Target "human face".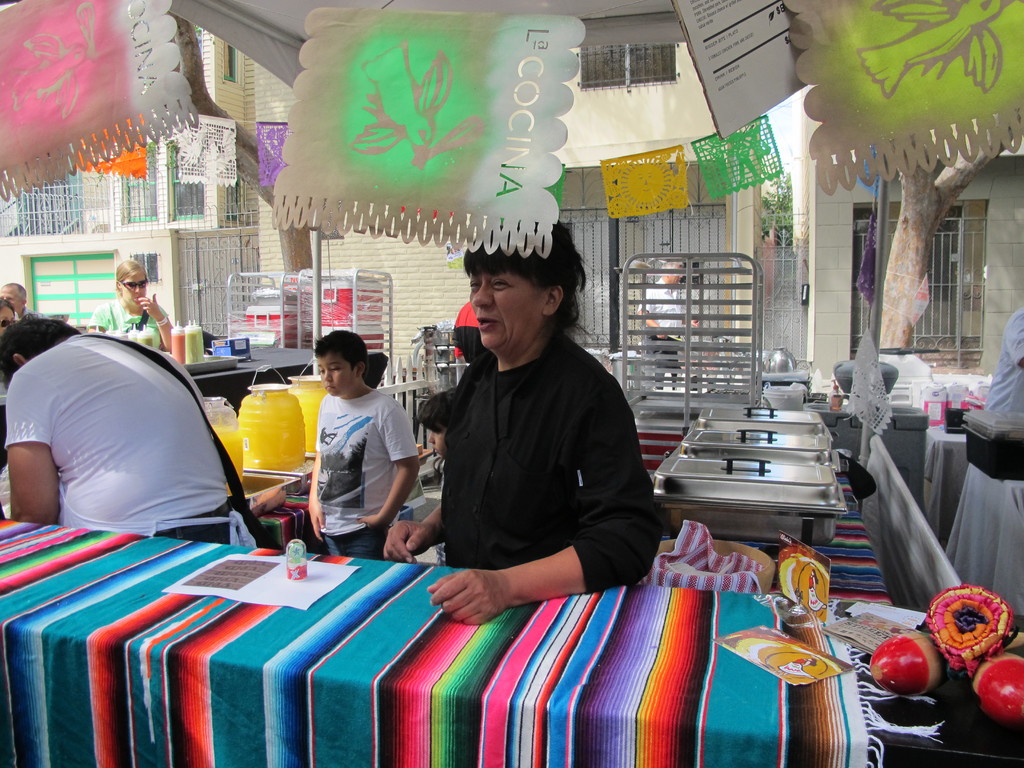
Target region: <box>318,355,354,390</box>.
